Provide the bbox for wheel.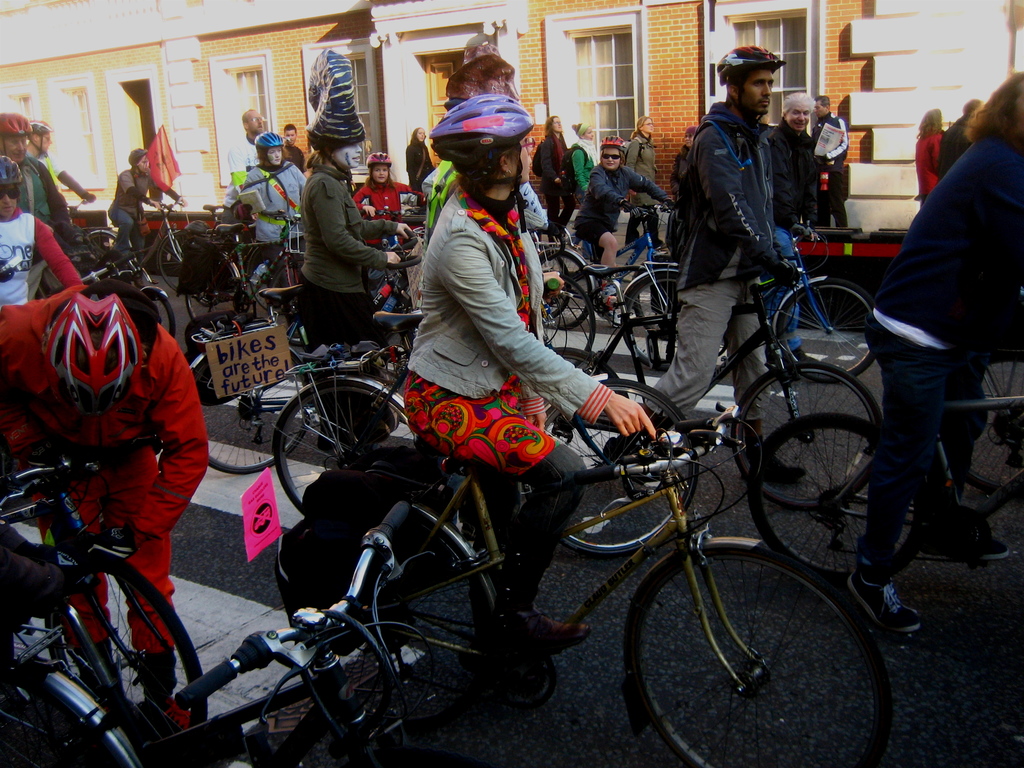
(746,414,936,586).
